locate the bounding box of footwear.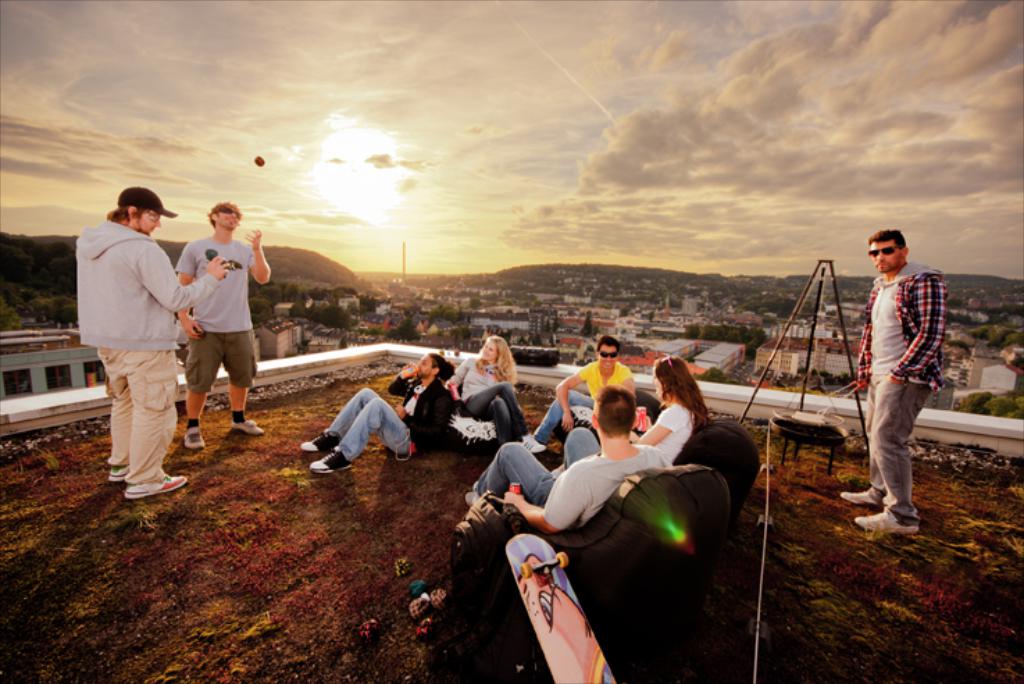
Bounding box: x1=110, y1=460, x2=135, y2=478.
